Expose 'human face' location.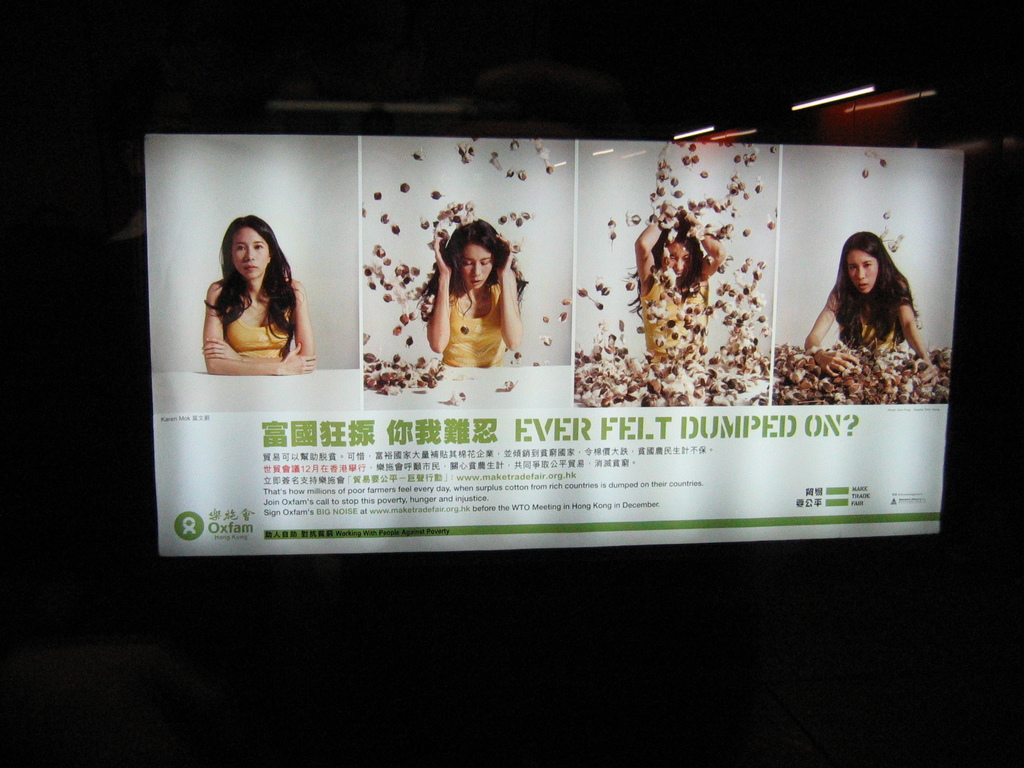
Exposed at {"x1": 847, "y1": 252, "x2": 878, "y2": 291}.
